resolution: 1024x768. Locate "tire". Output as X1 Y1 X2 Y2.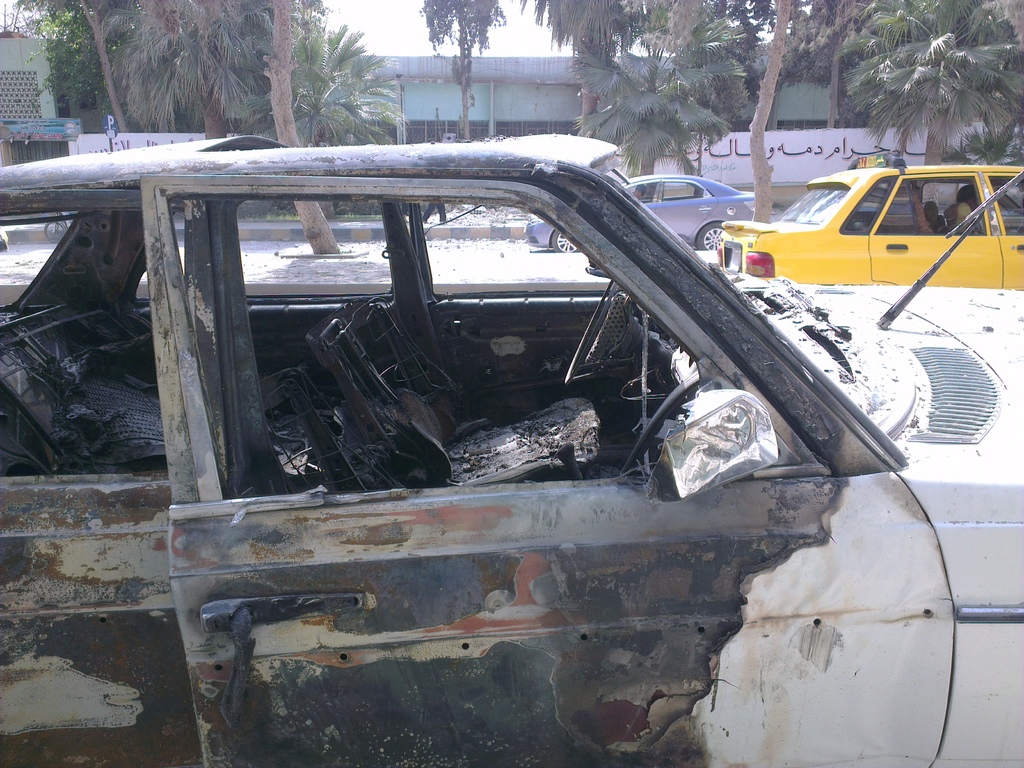
695 223 726 253.
